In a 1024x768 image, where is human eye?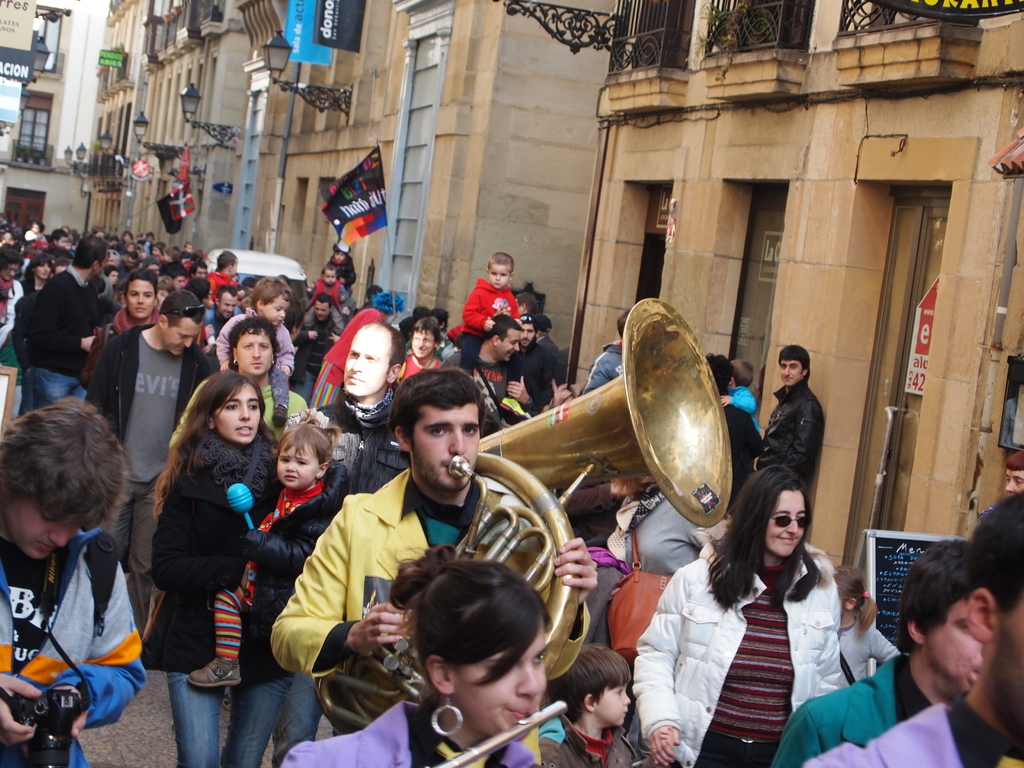
region(225, 401, 239, 413).
